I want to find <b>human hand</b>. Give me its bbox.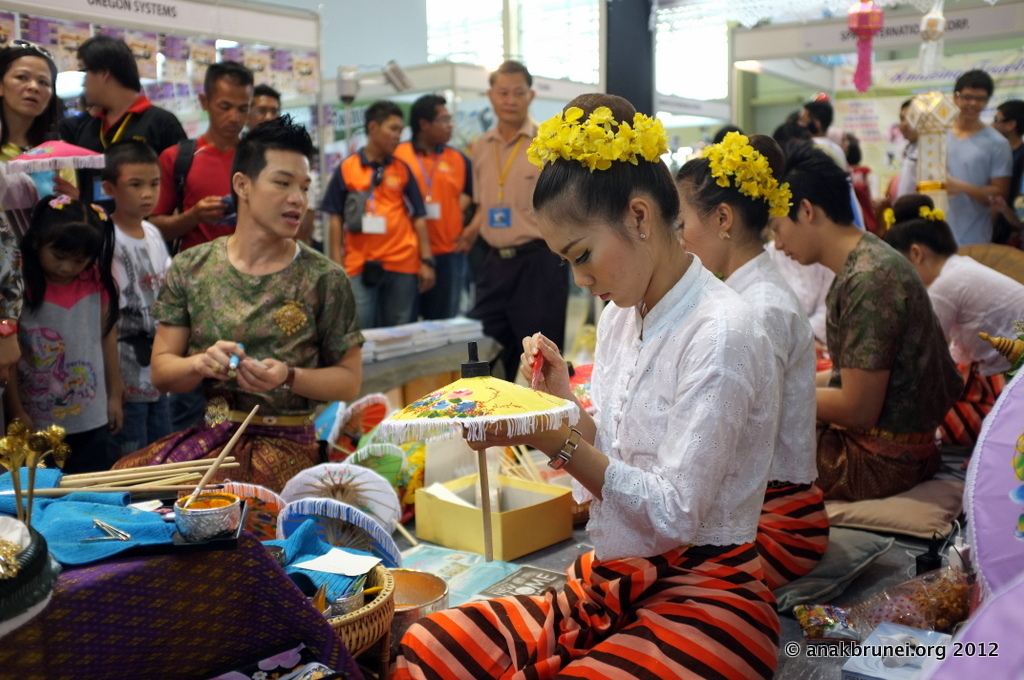
detection(193, 341, 245, 377).
